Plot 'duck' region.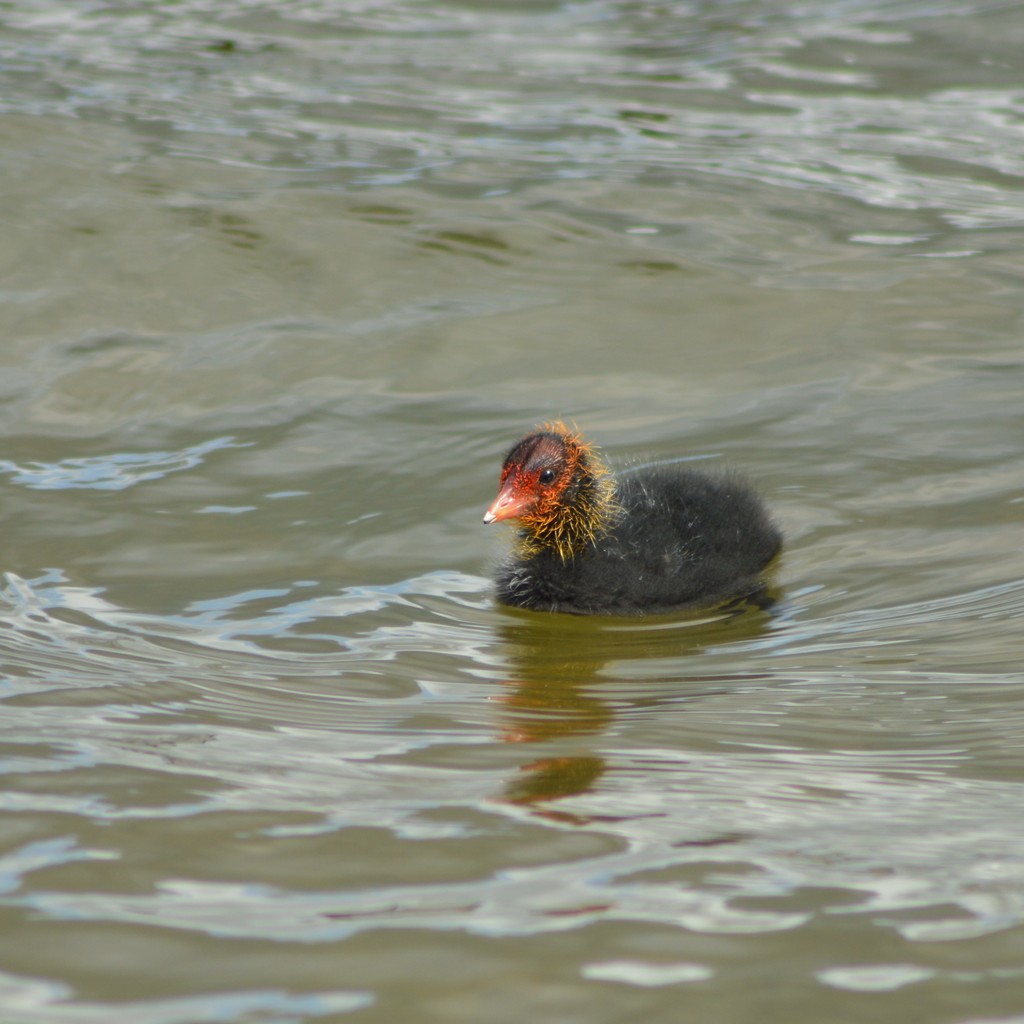
Plotted at <bbox>484, 419, 793, 624</bbox>.
